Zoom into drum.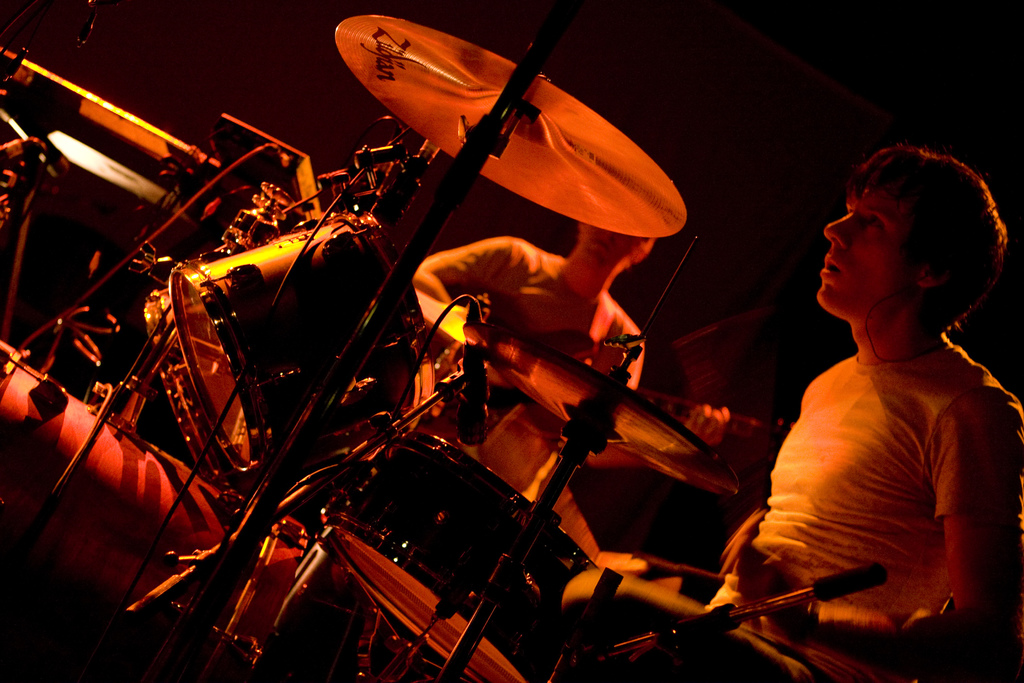
Zoom target: detection(167, 208, 435, 473).
